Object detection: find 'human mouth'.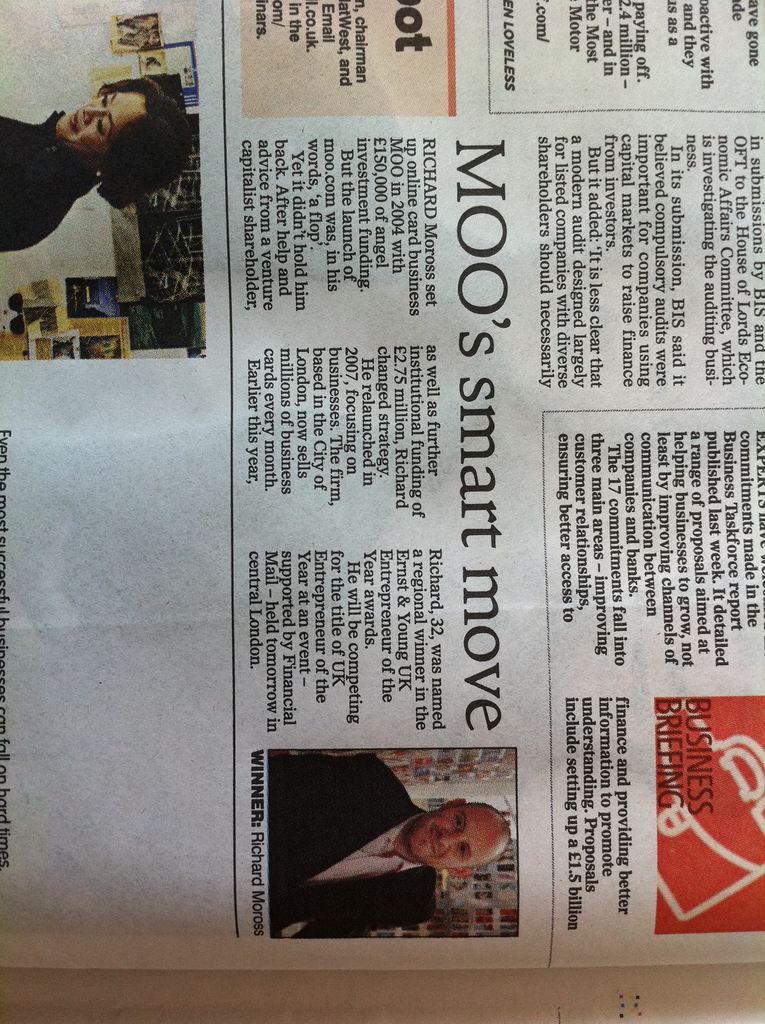
(427, 824, 441, 861).
